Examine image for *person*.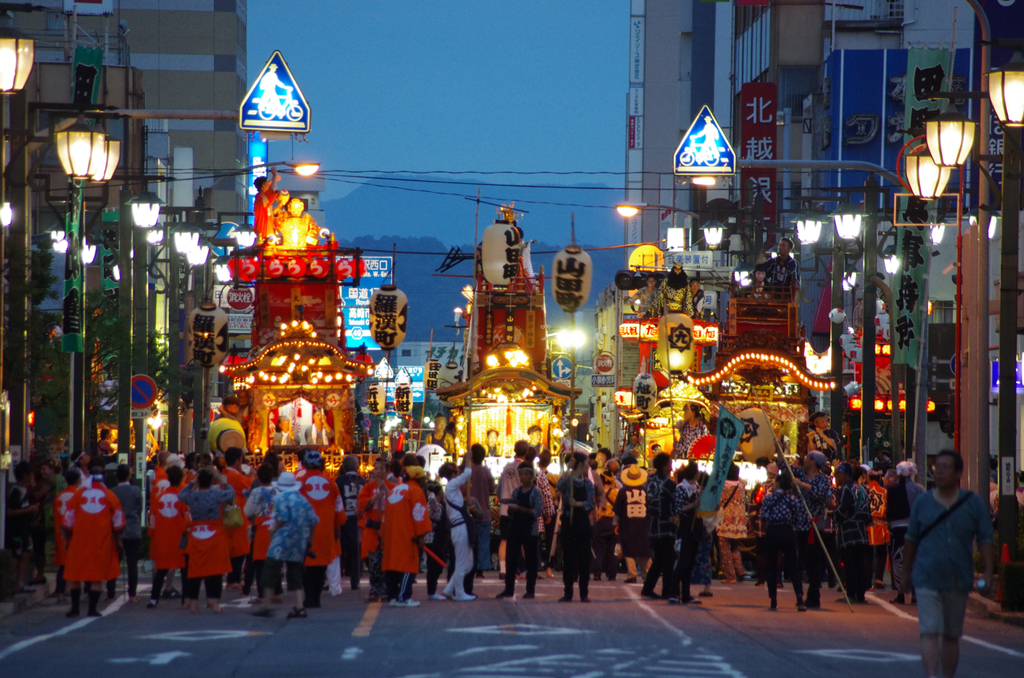
Examination result: pyautogui.locateOnScreen(170, 458, 233, 621).
